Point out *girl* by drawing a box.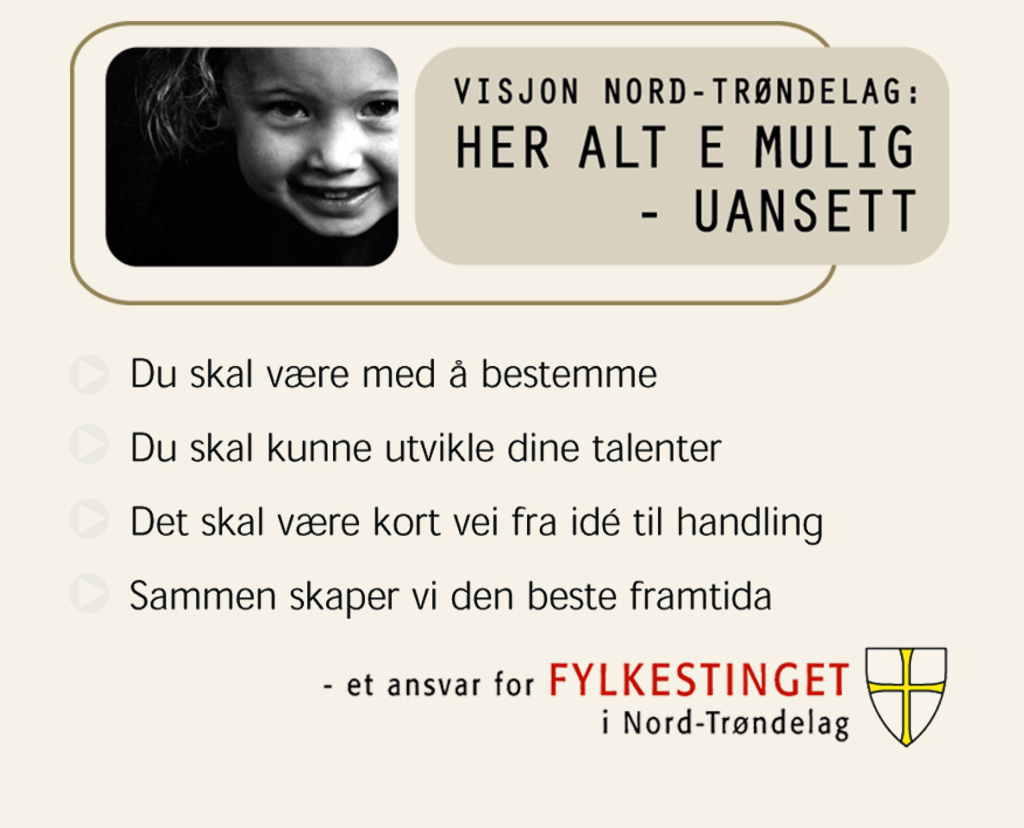
rect(136, 41, 408, 261).
